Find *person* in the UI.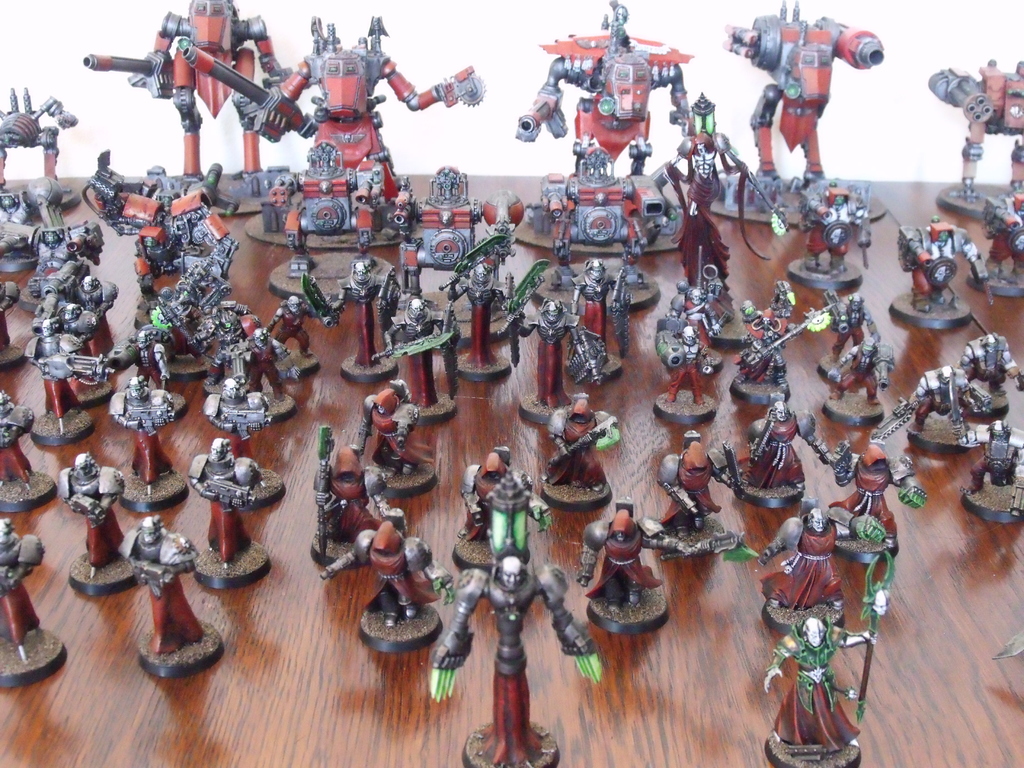
UI element at bbox=(0, 515, 42, 653).
